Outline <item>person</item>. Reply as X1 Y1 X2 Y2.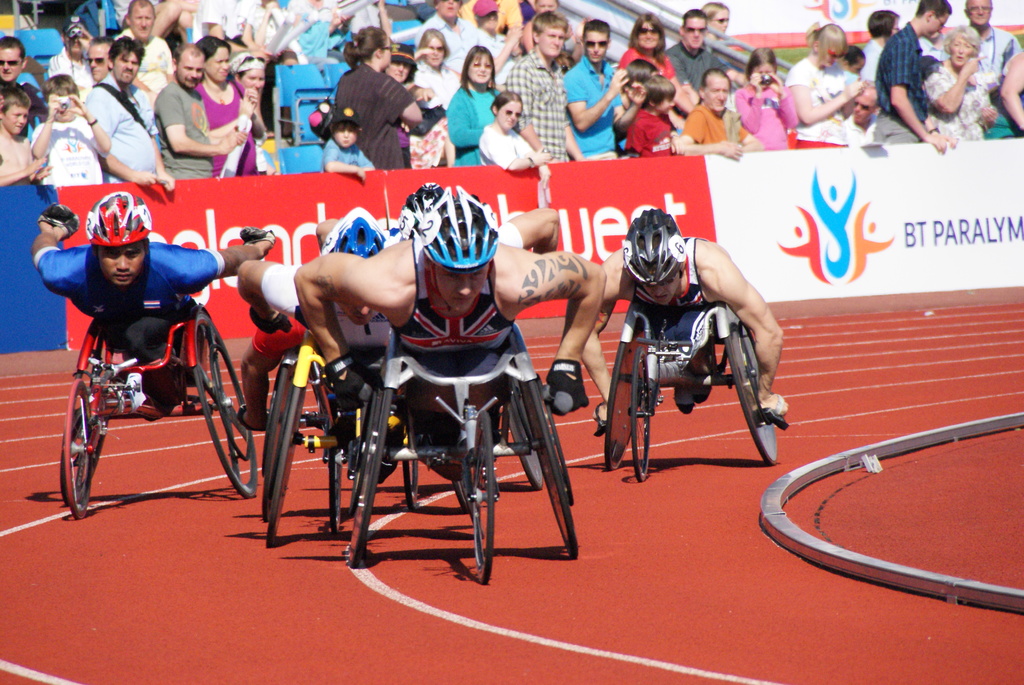
410 22 468 109.
